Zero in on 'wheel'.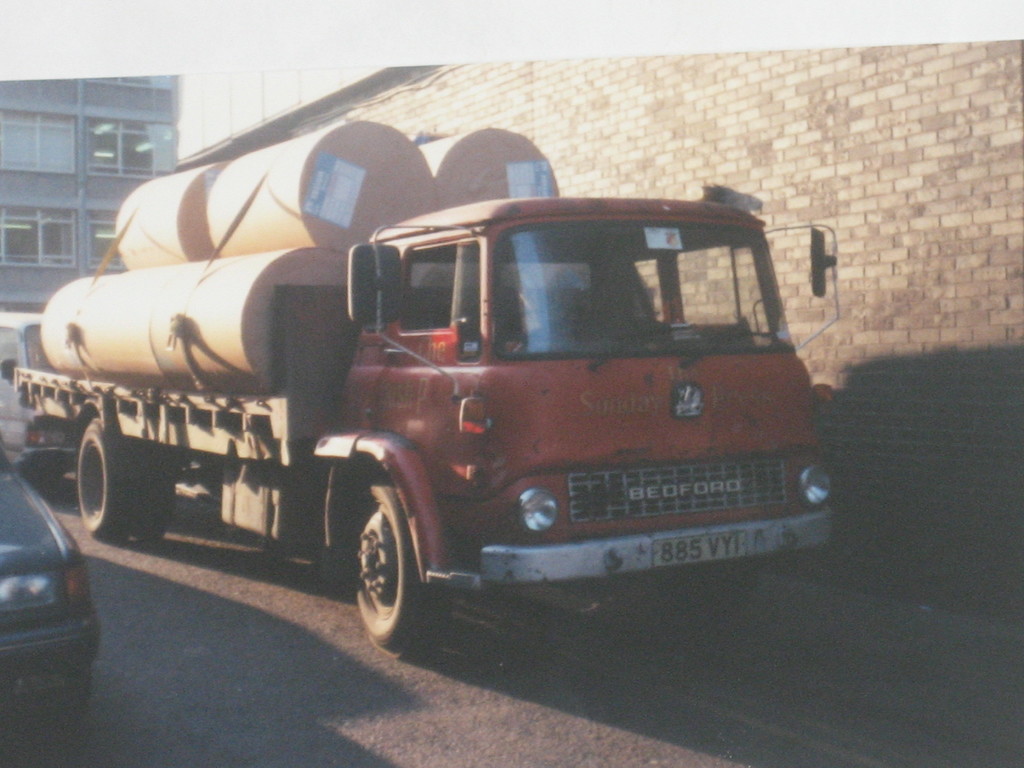
Zeroed in: (left=78, top=420, right=132, bottom=539).
